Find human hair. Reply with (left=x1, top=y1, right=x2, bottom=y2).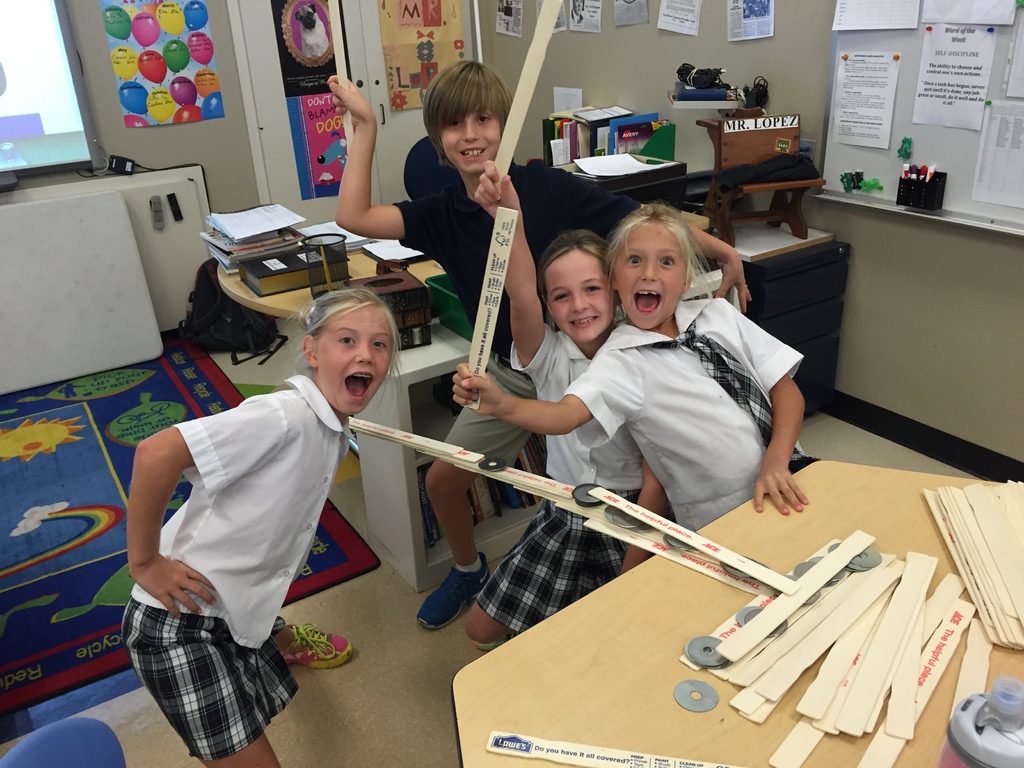
(left=598, top=200, right=723, bottom=312).
